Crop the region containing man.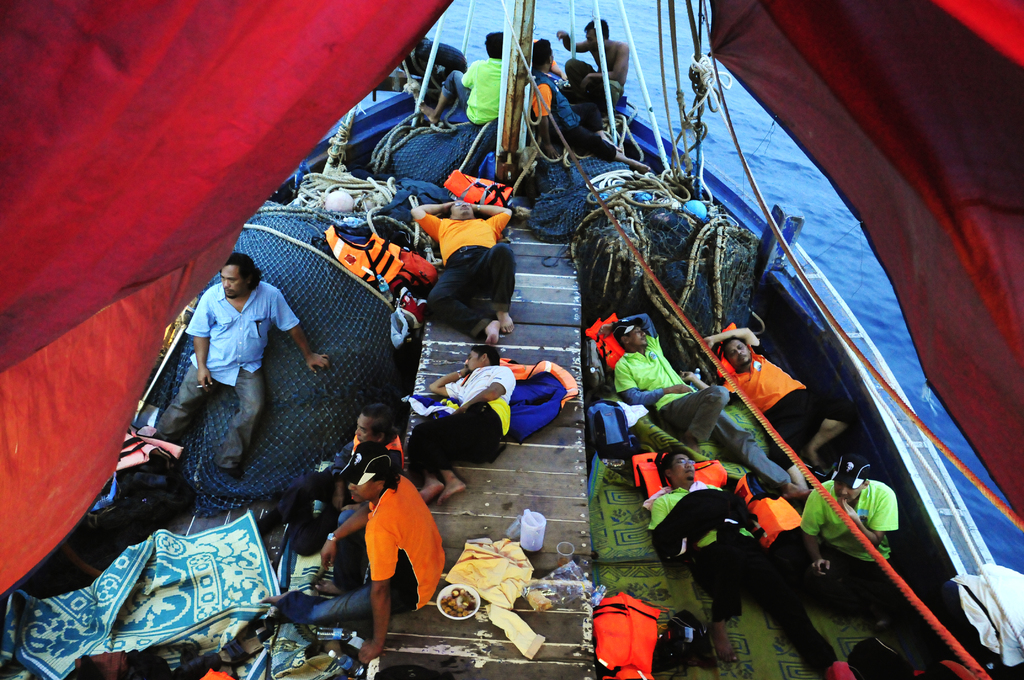
Crop region: [x1=173, y1=240, x2=299, y2=454].
